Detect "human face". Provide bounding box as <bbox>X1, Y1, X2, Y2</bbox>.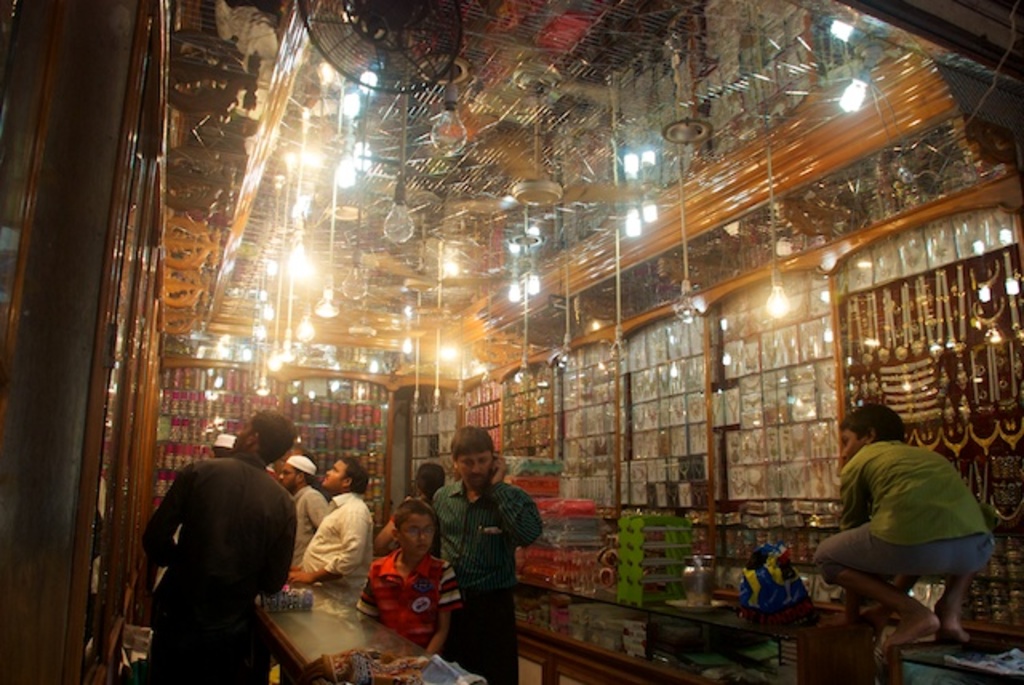
<bbox>280, 466, 296, 488</bbox>.
